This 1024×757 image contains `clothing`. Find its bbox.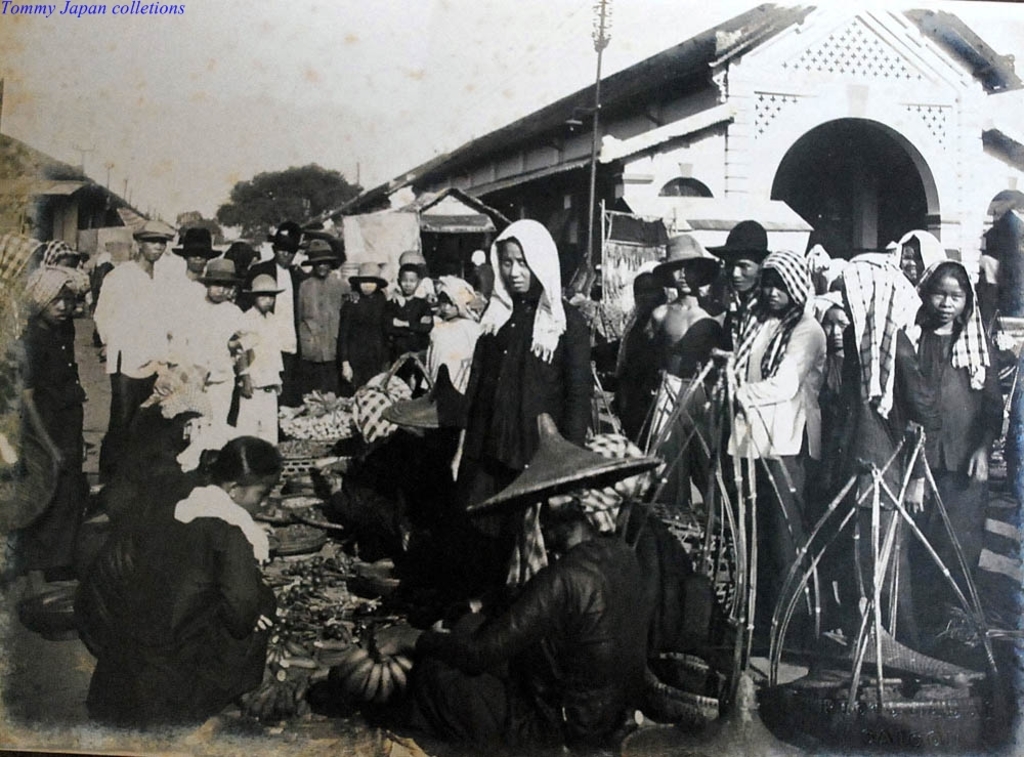
crop(0, 325, 102, 572).
